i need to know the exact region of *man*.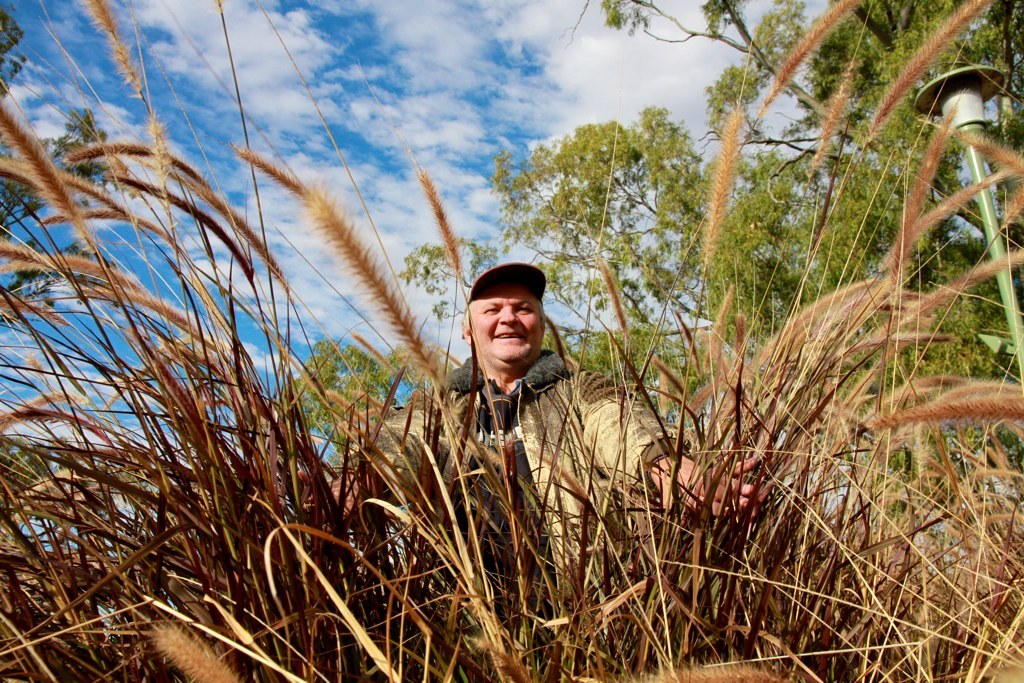
Region: x1=329 y1=259 x2=757 y2=604.
